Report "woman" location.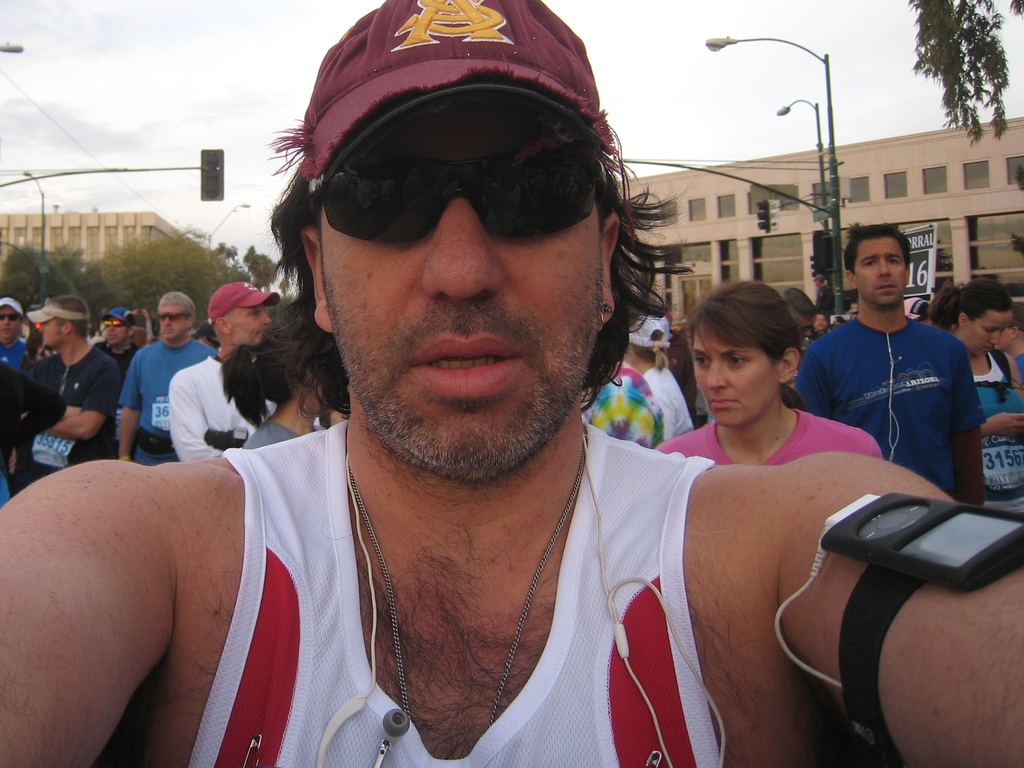
Report: (x1=927, y1=276, x2=1023, y2=524).
